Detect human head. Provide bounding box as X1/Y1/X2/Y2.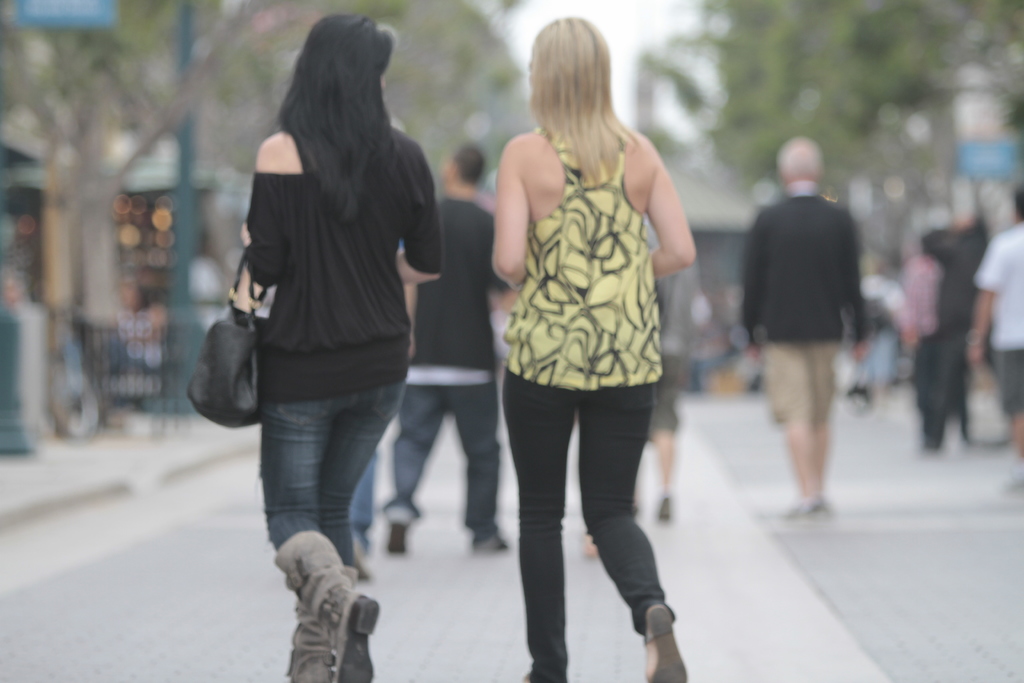
527/16/635/184.
